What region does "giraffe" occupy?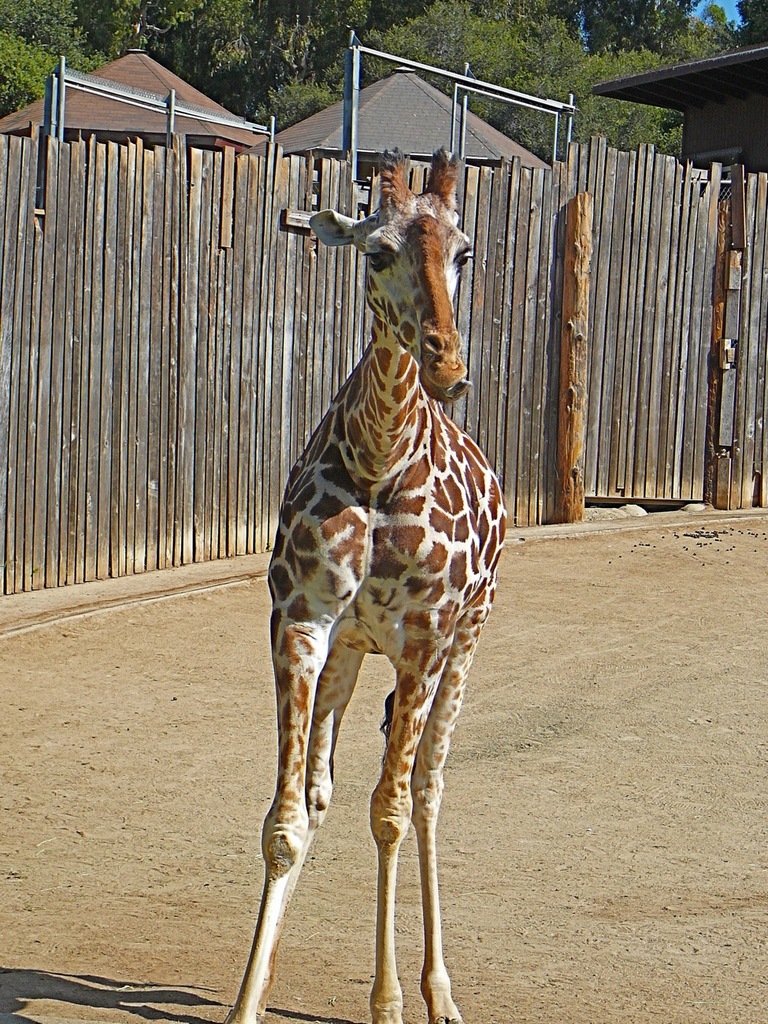
[x1=250, y1=127, x2=525, y2=1023].
